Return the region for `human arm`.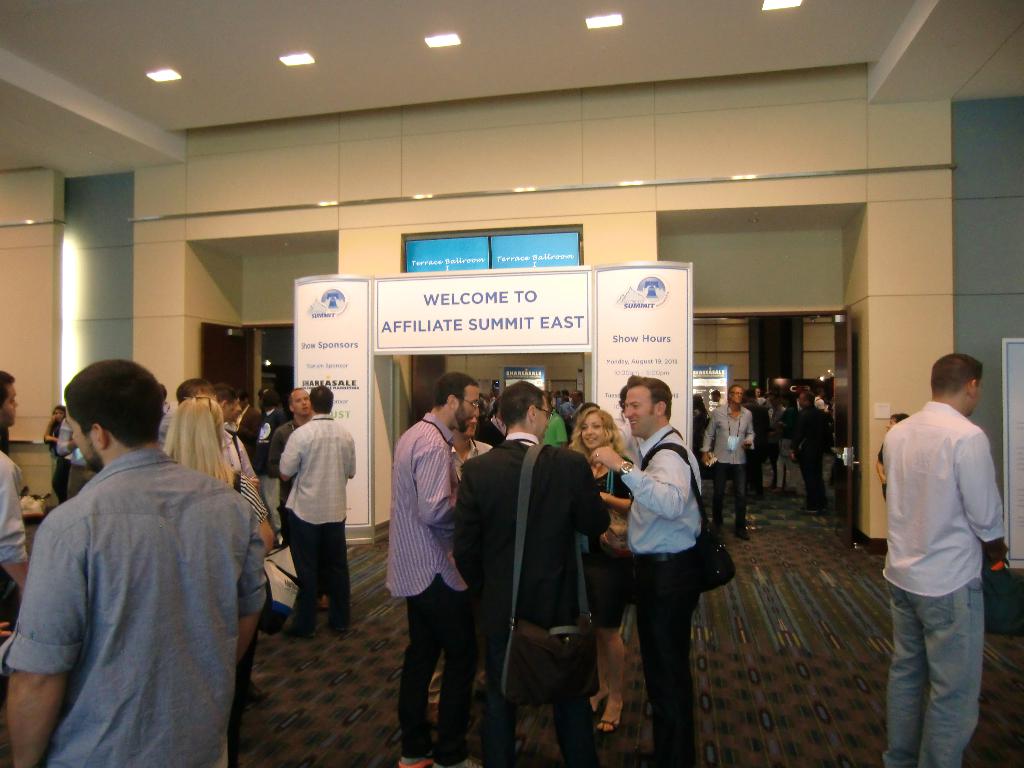
locate(54, 415, 82, 458).
